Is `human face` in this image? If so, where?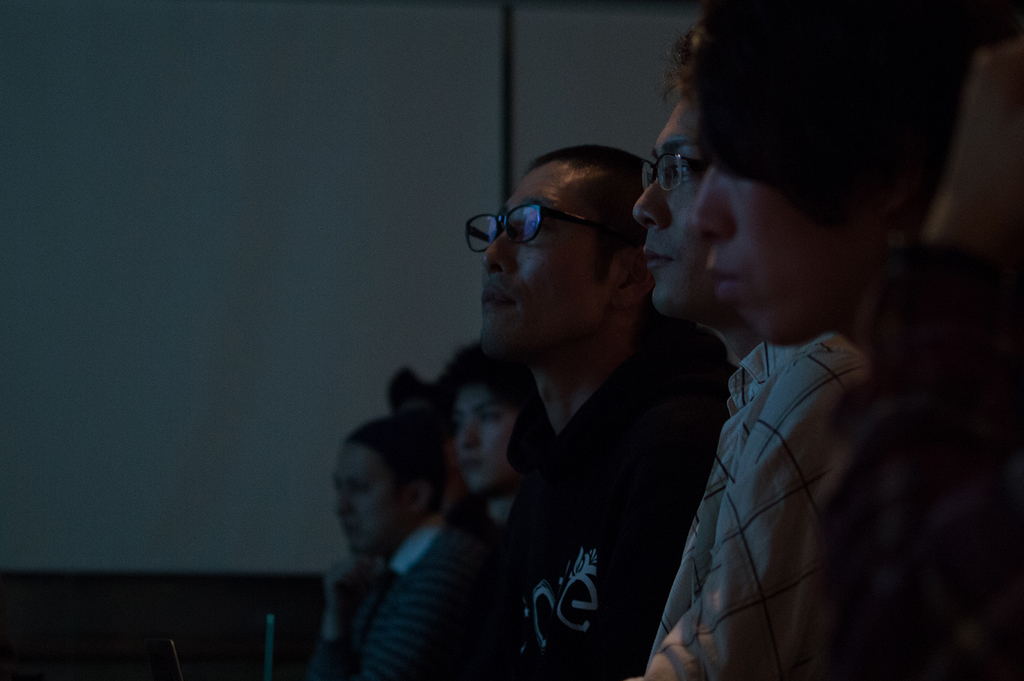
Yes, at 481, 168, 603, 361.
